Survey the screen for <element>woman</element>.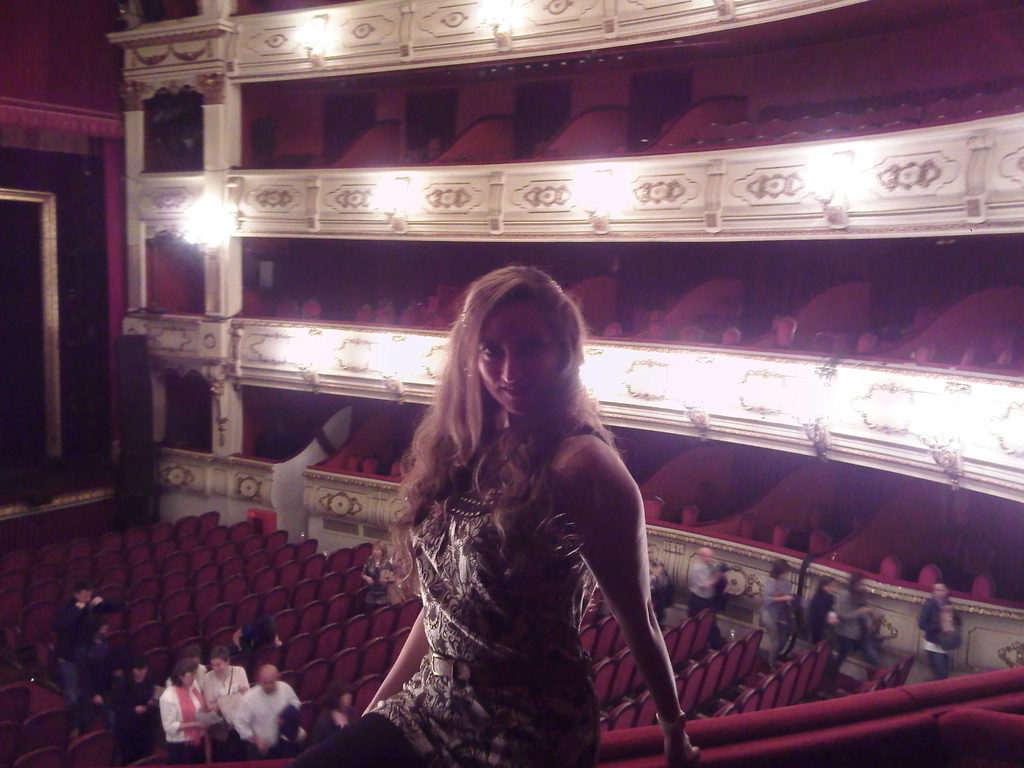
Survey found: box(759, 559, 794, 669).
